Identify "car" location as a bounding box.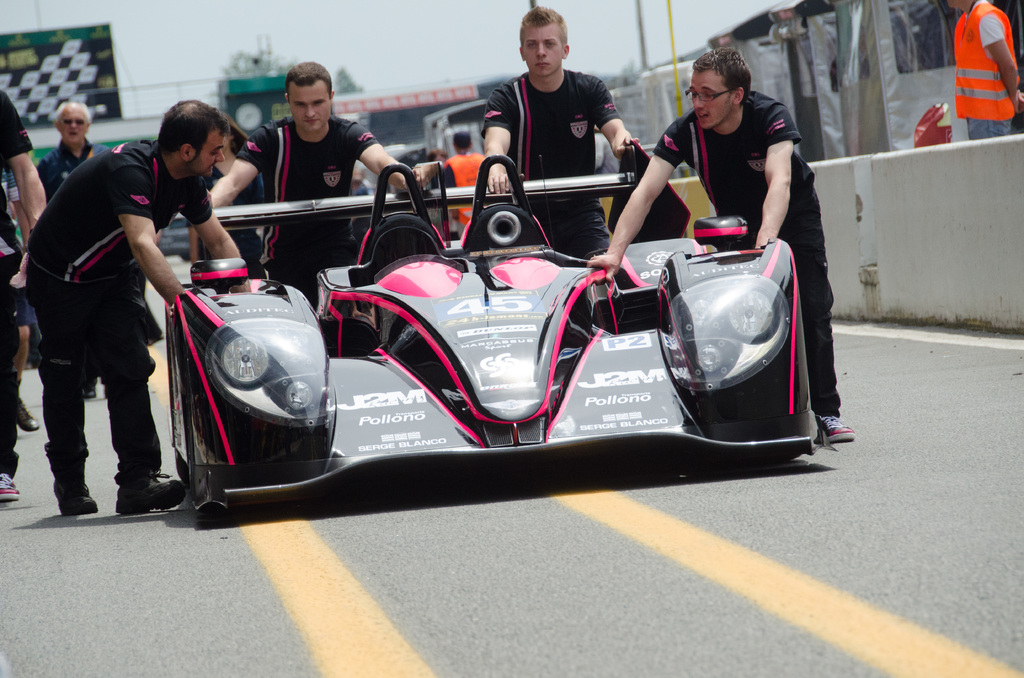
crop(155, 206, 212, 271).
